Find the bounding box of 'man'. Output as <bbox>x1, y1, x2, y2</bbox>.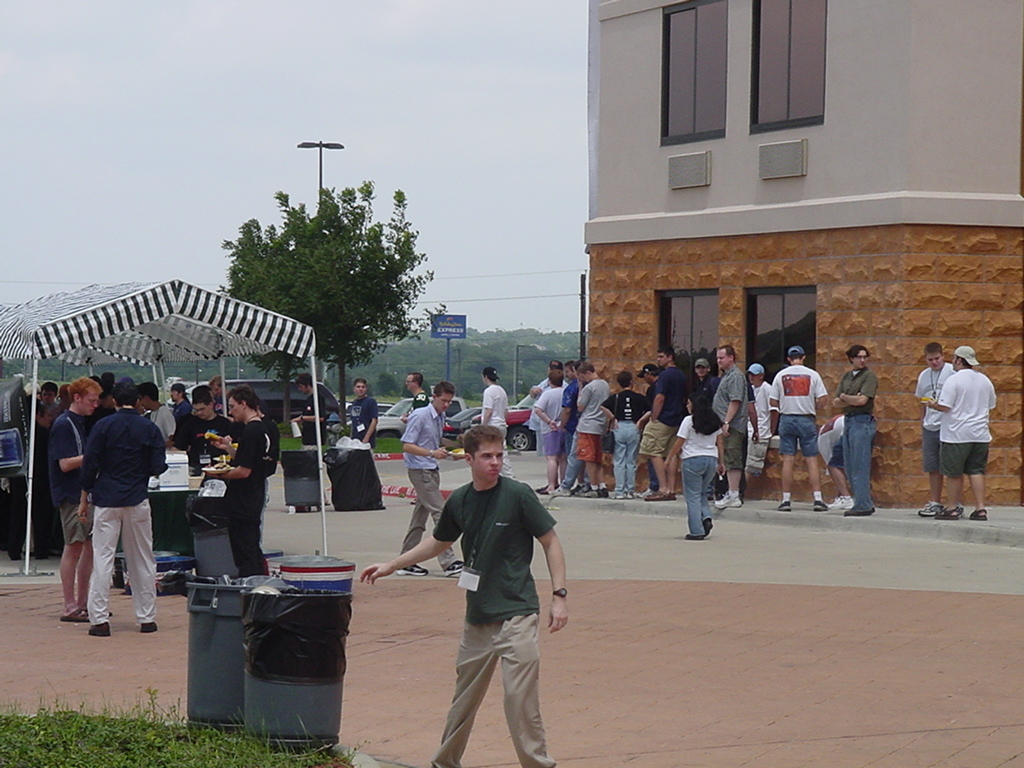
<bbox>710, 344, 750, 511</bbox>.
